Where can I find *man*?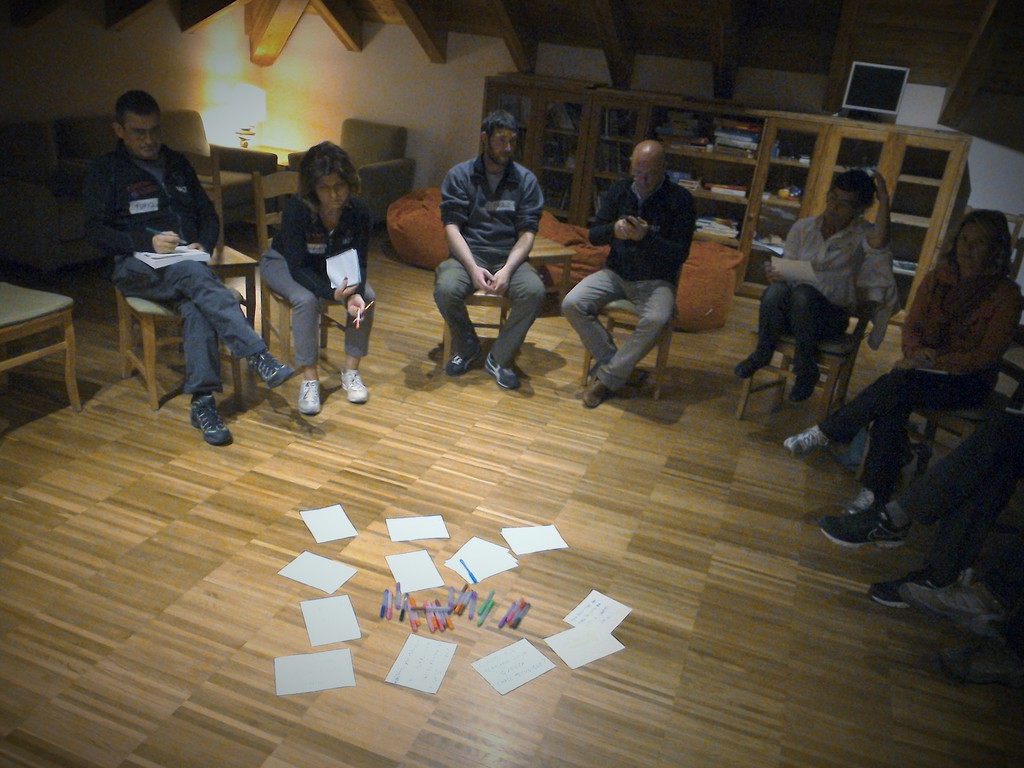
You can find it at {"left": 433, "top": 108, "right": 548, "bottom": 387}.
